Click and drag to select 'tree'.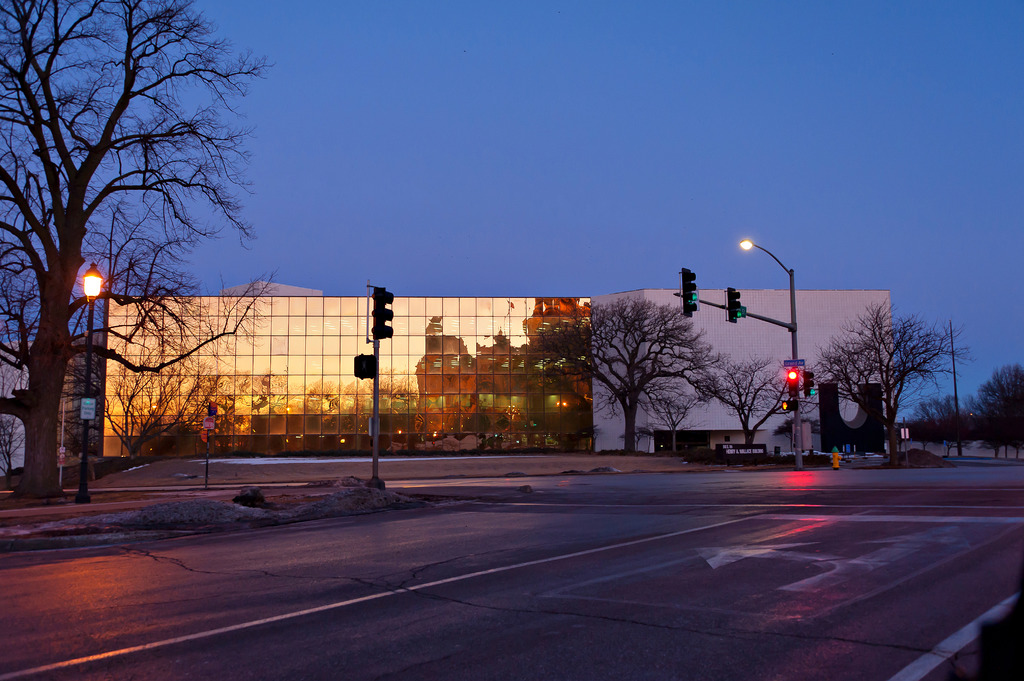
Selection: [left=910, top=389, right=972, bottom=462].
